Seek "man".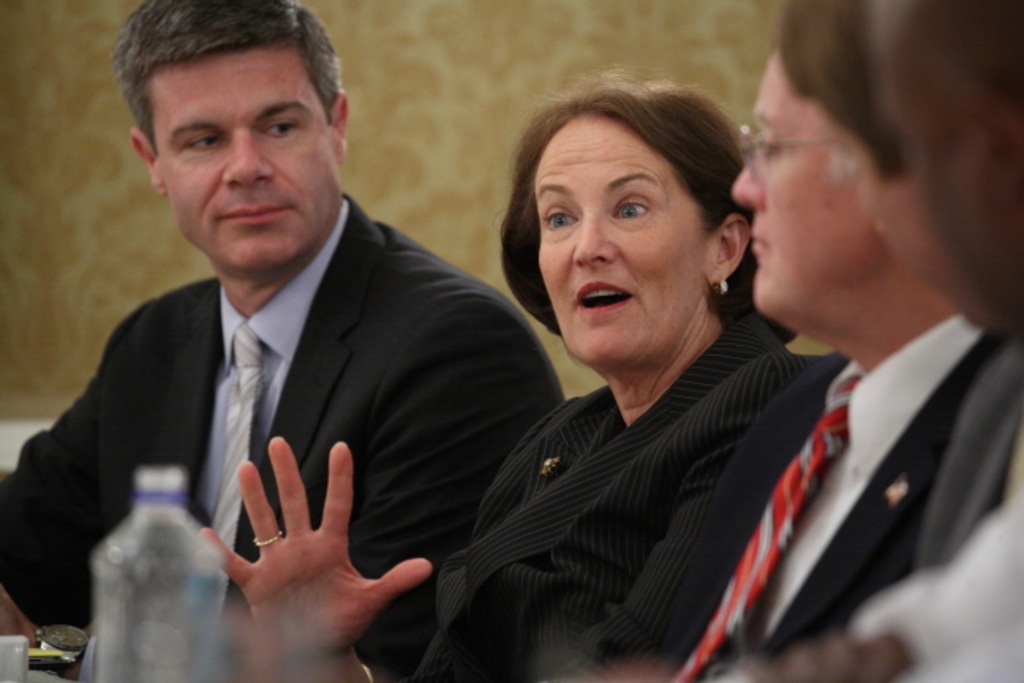
[852,0,1022,681].
